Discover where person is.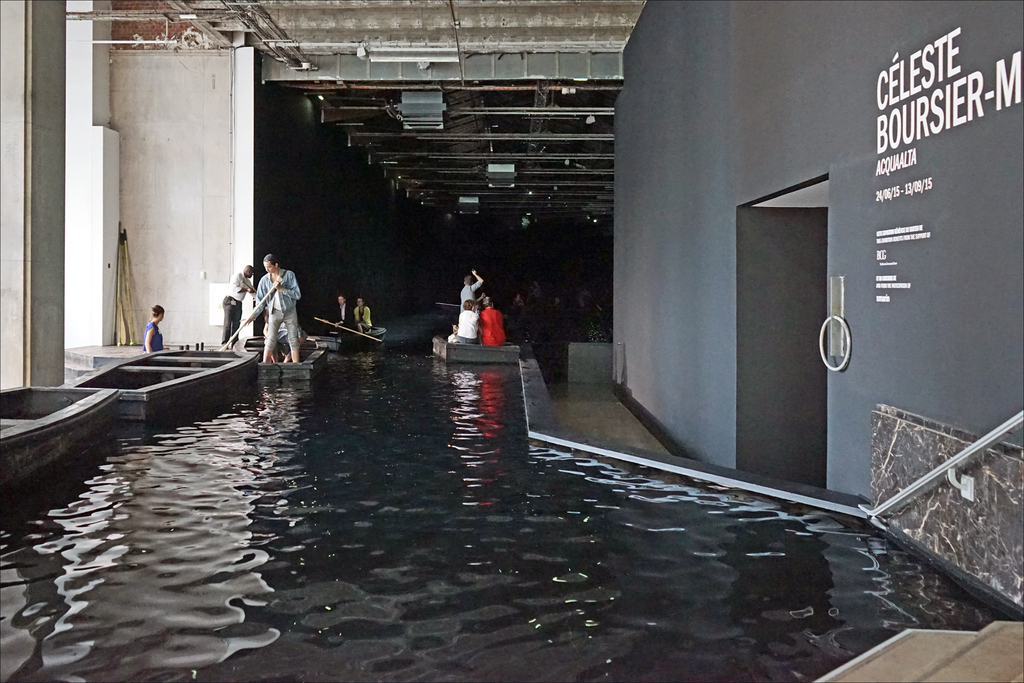
Discovered at locate(352, 297, 374, 342).
